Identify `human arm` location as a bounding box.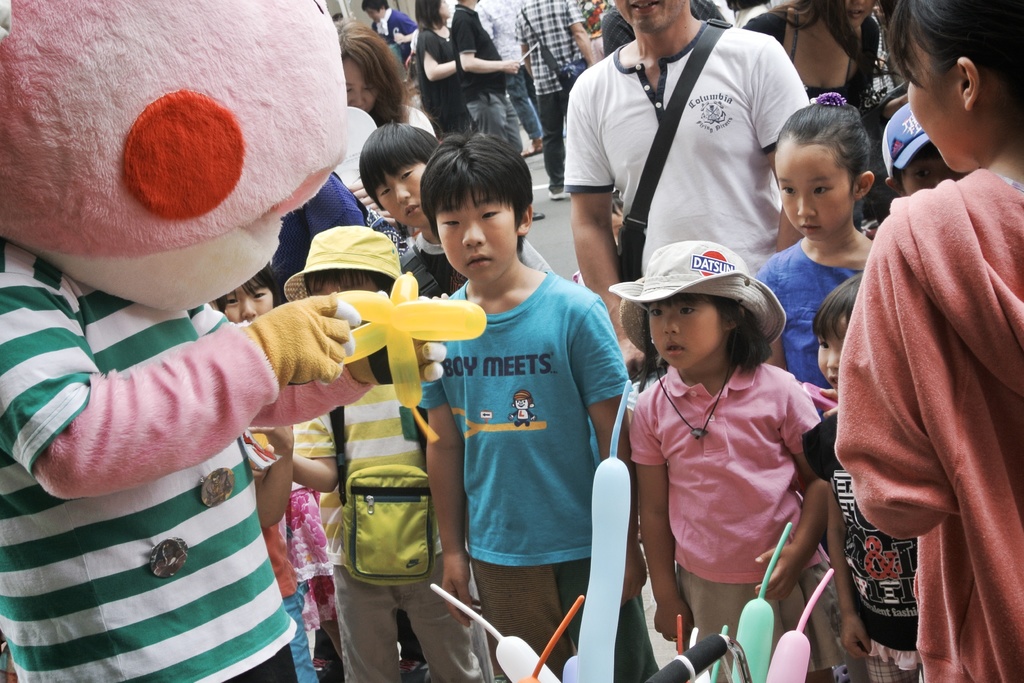
27,322,301,511.
